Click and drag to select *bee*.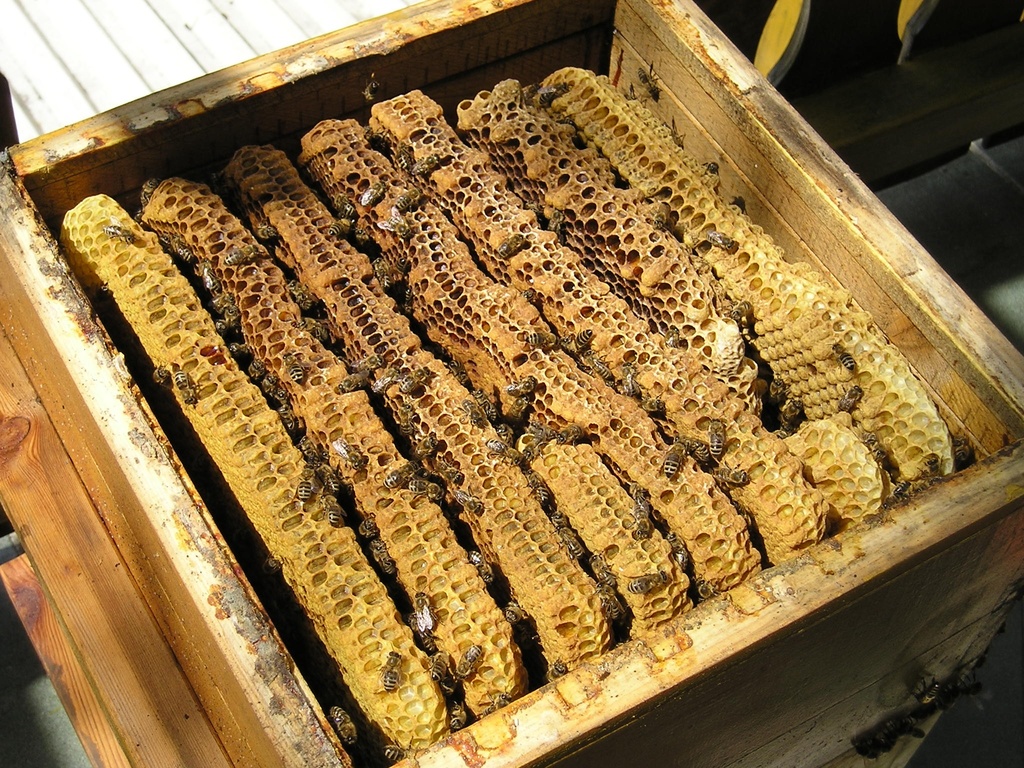
Selection: rect(465, 548, 493, 596).
